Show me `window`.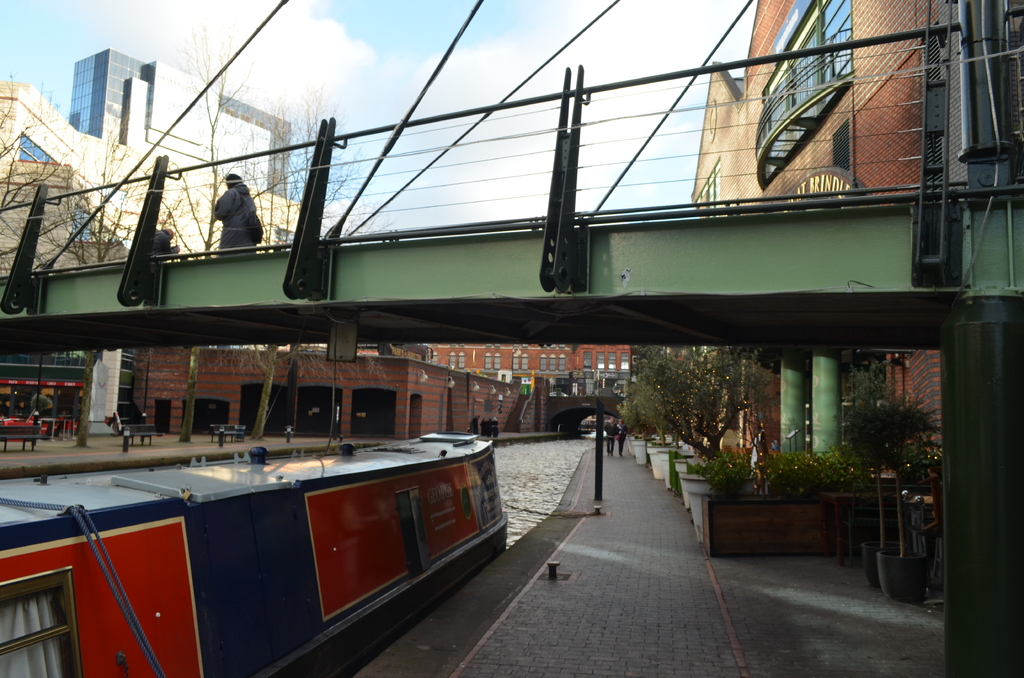
`window` is here: [x1=459, y1=352, x2=467, y2=369].
